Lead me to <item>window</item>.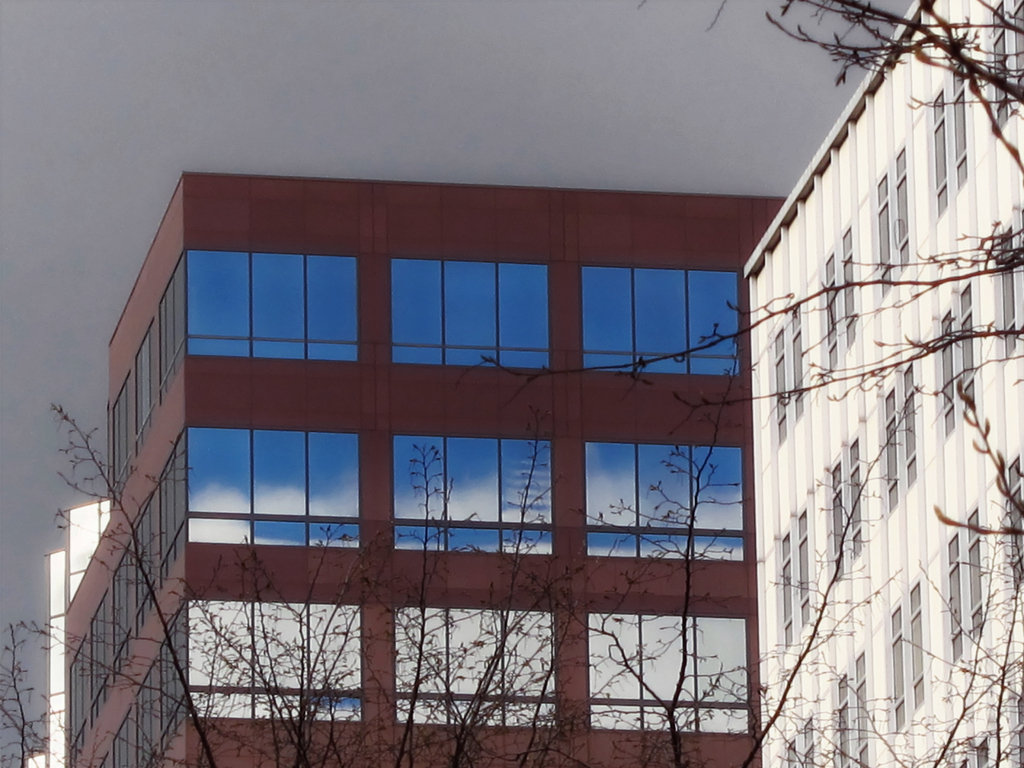
Lead to [left=982, top=0, right=1023, bottom=142].
